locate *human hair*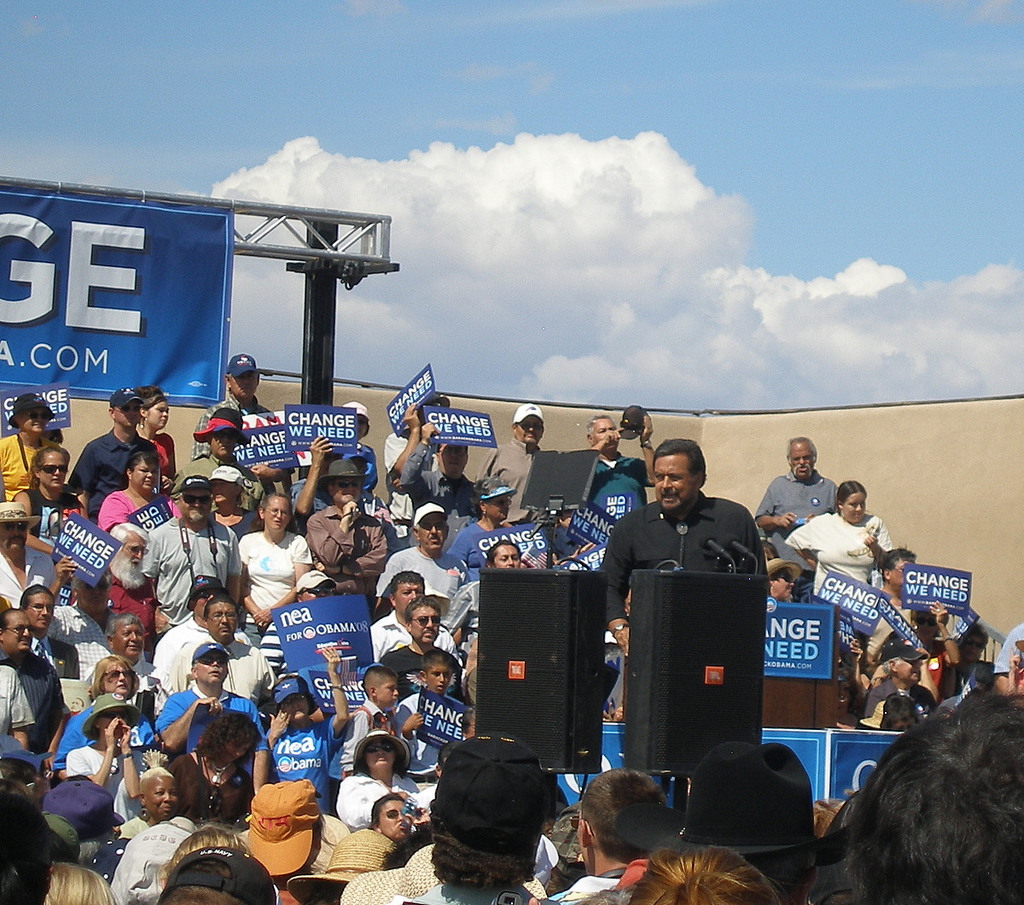
region(0, 606, 27, 627)
